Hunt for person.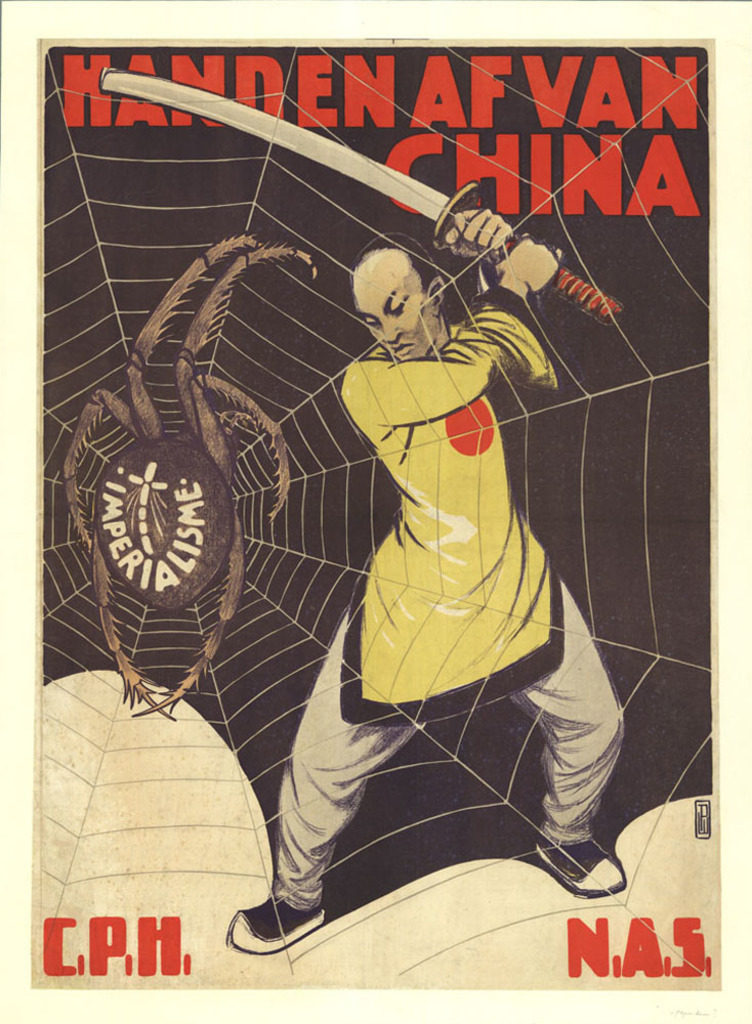
Hunted down at locate(308, 151, 608, 906).
